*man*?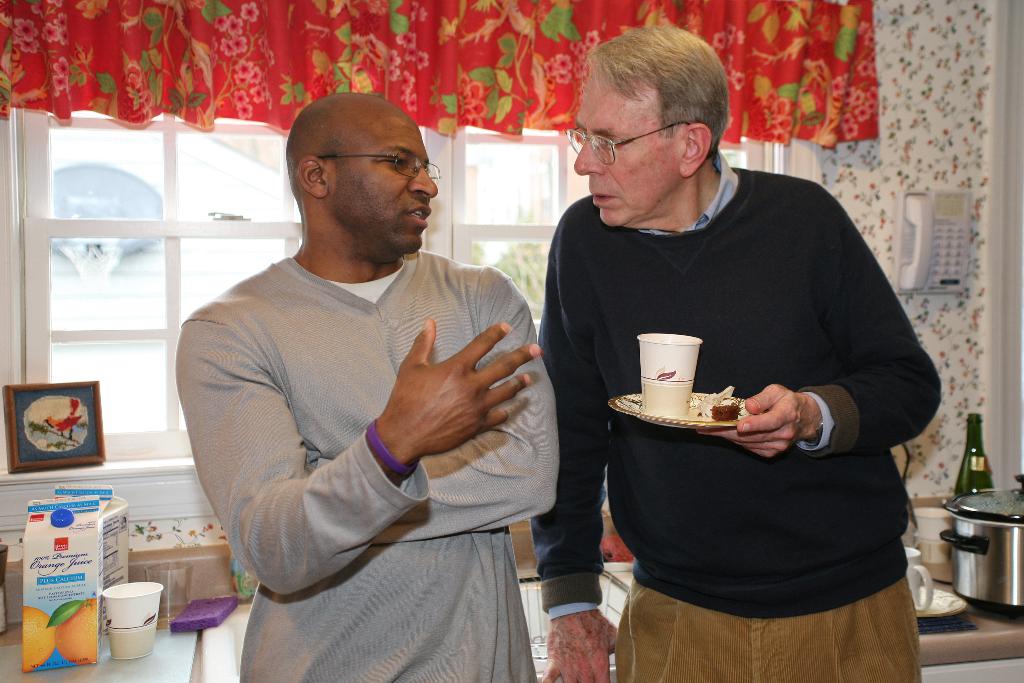
[x1=158, y1=79, x2=587, y2=668]
